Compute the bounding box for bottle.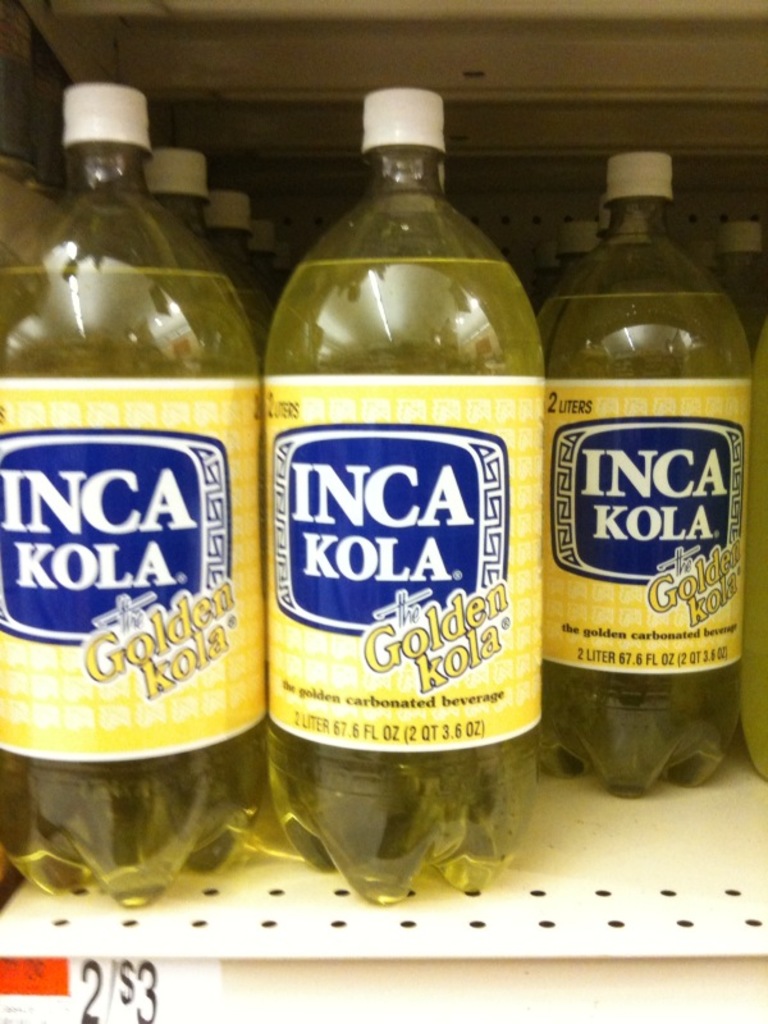
{"left": 218, "top": 177, "right": 289, "bottom": 315}.
